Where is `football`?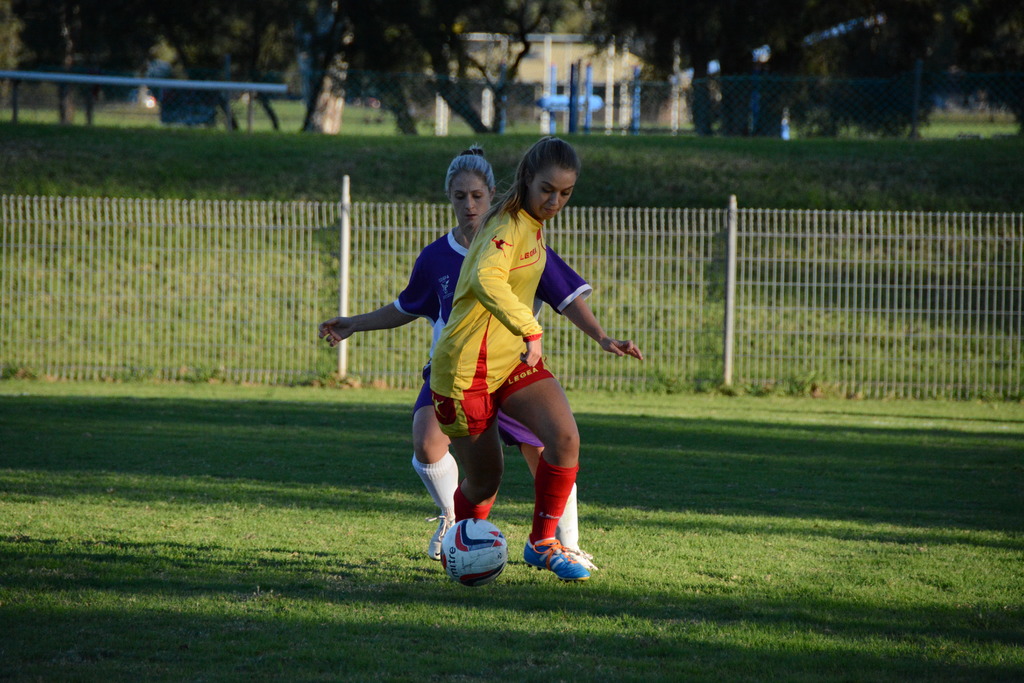
bbox=[436, 519, 509, 587].
